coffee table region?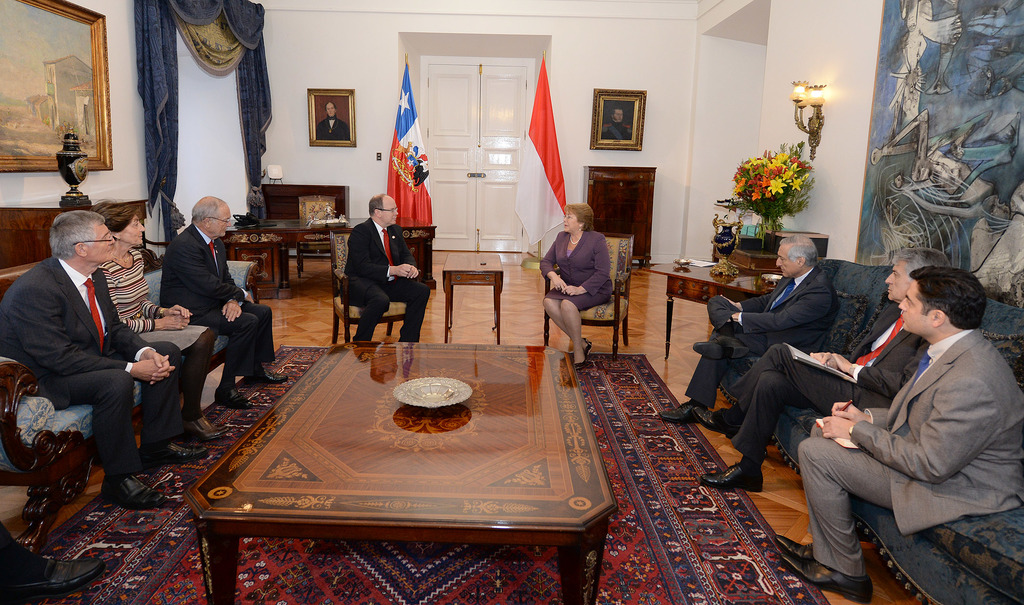
x1=644 y1=244 x2=774 y2=353
